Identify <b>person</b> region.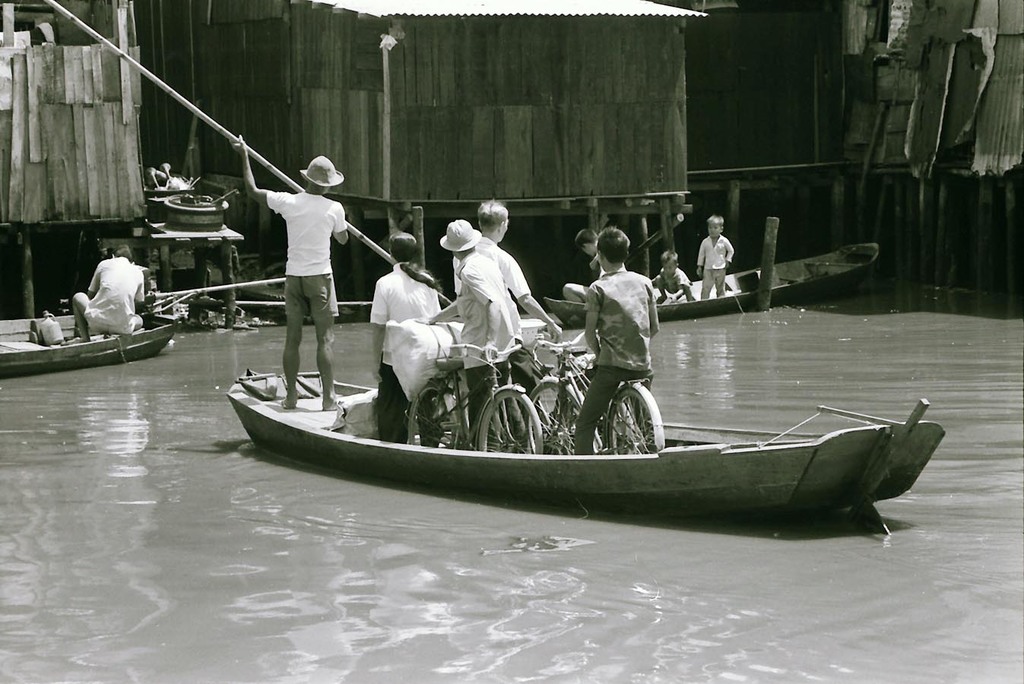
Region: (451,191,561,428).
